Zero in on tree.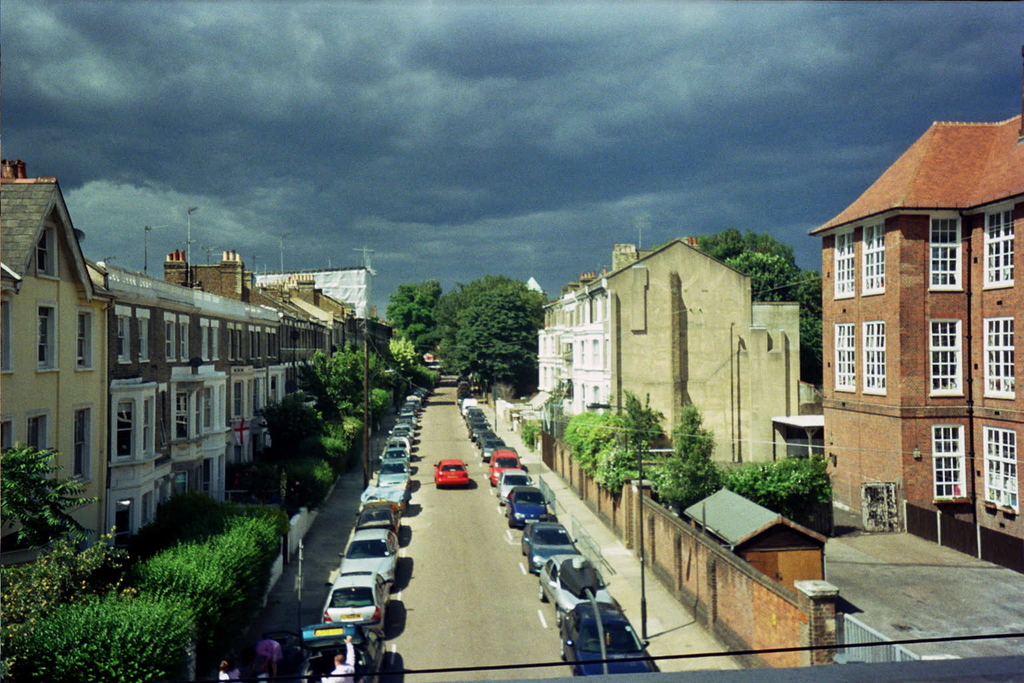
Zeroed in: x1=324 y1=406 x2=359 y2=448.
